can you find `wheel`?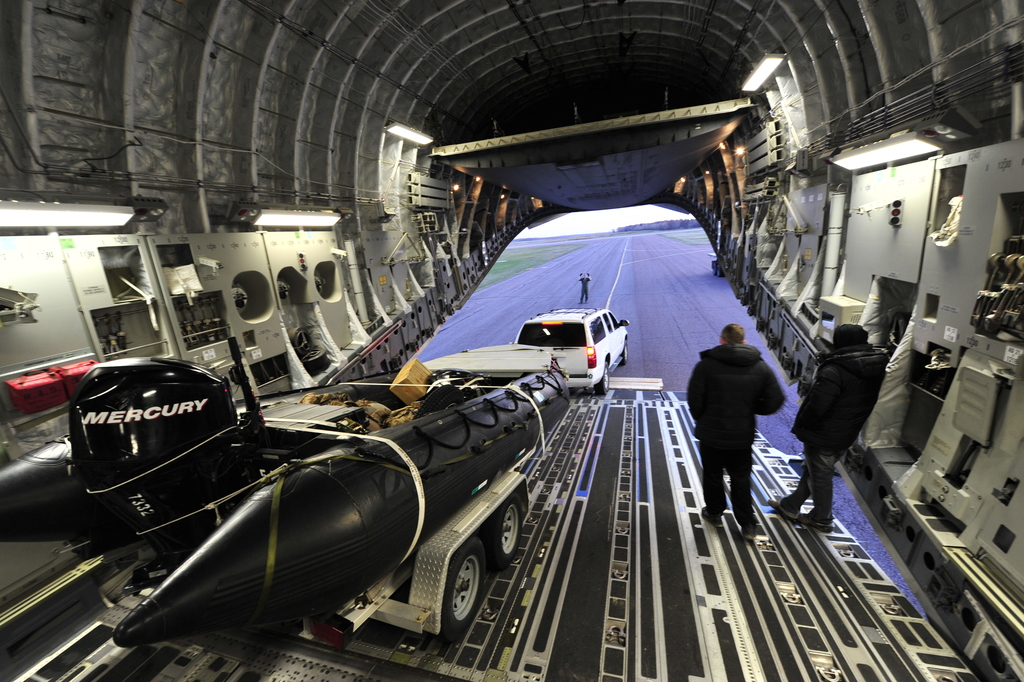
Yes, bounding box: 717:264:724:277.
